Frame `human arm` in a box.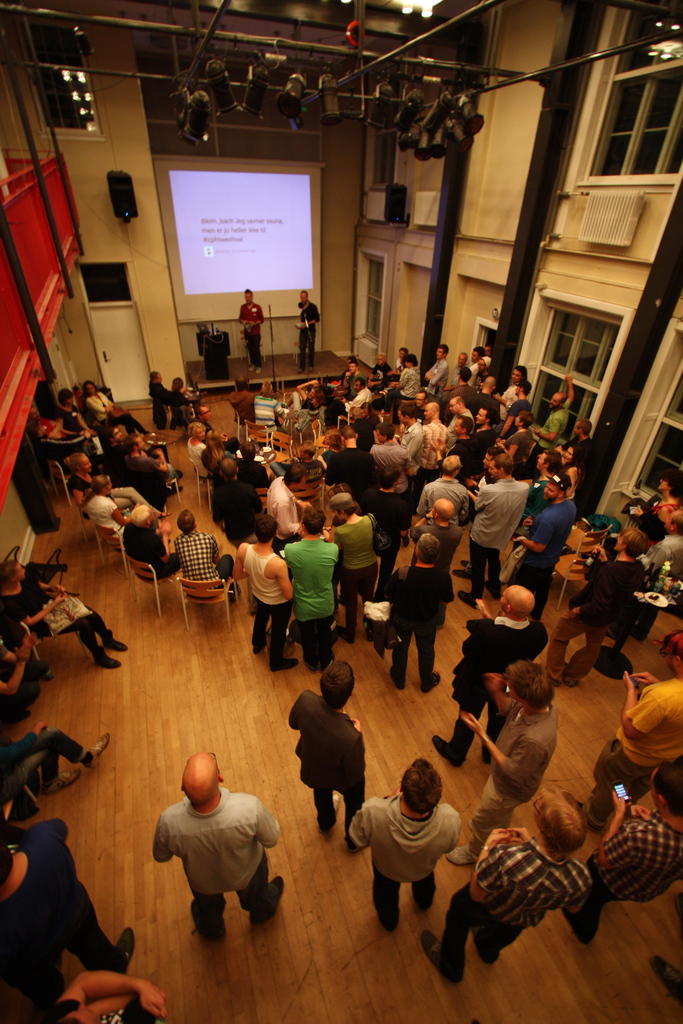
detection(593, 790, 644, 870).
